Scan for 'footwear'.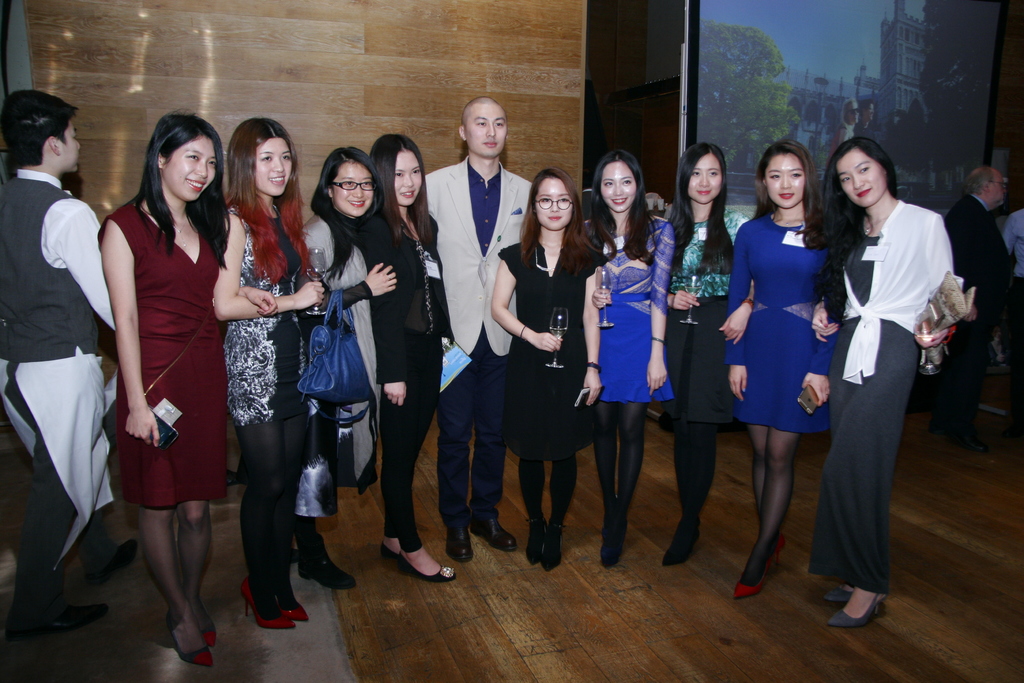
Scan result: (275,598,314,623).
